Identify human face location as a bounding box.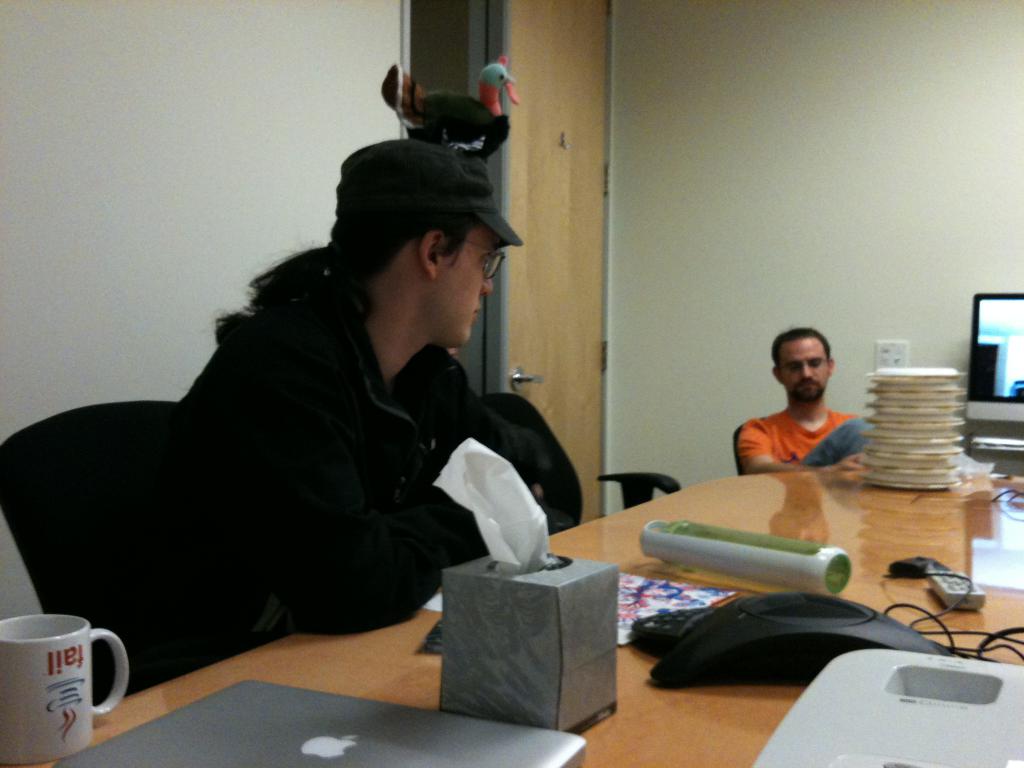
BBox(782, 339, 829, 405).
